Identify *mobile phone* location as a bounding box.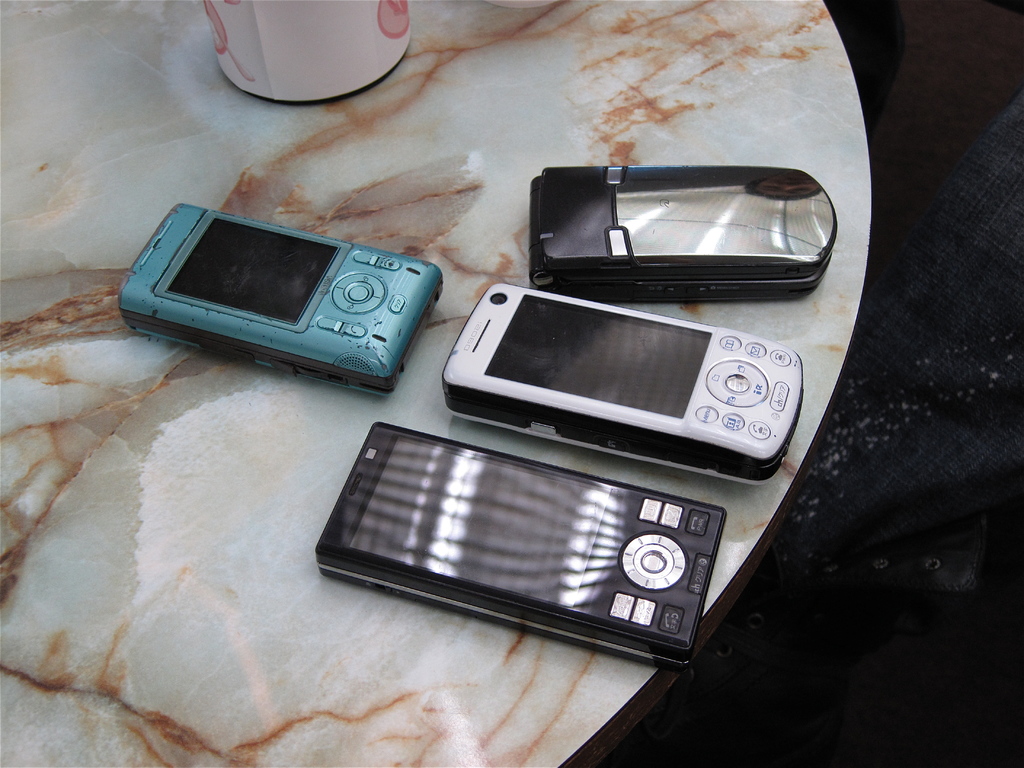
bbox(127, 188, 440, 383).
